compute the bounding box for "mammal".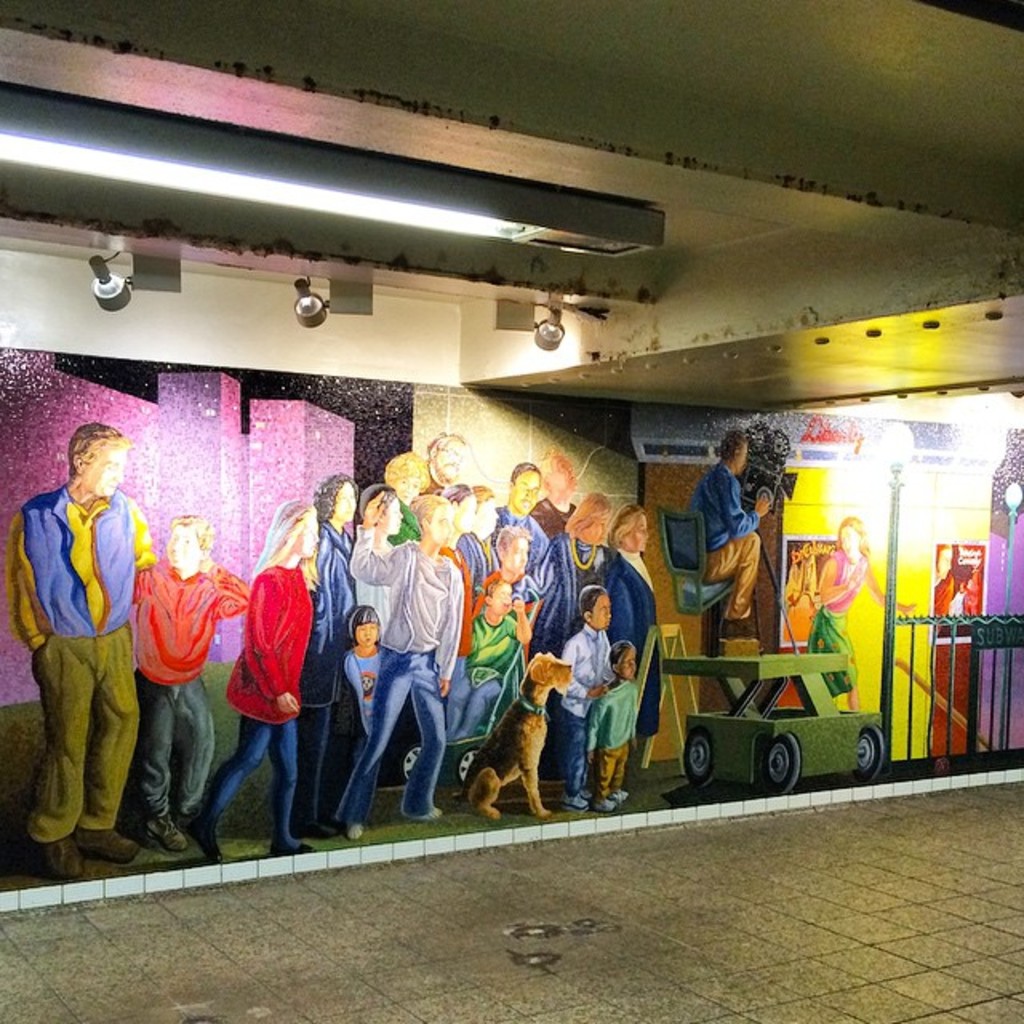
[584,640,643,813].
